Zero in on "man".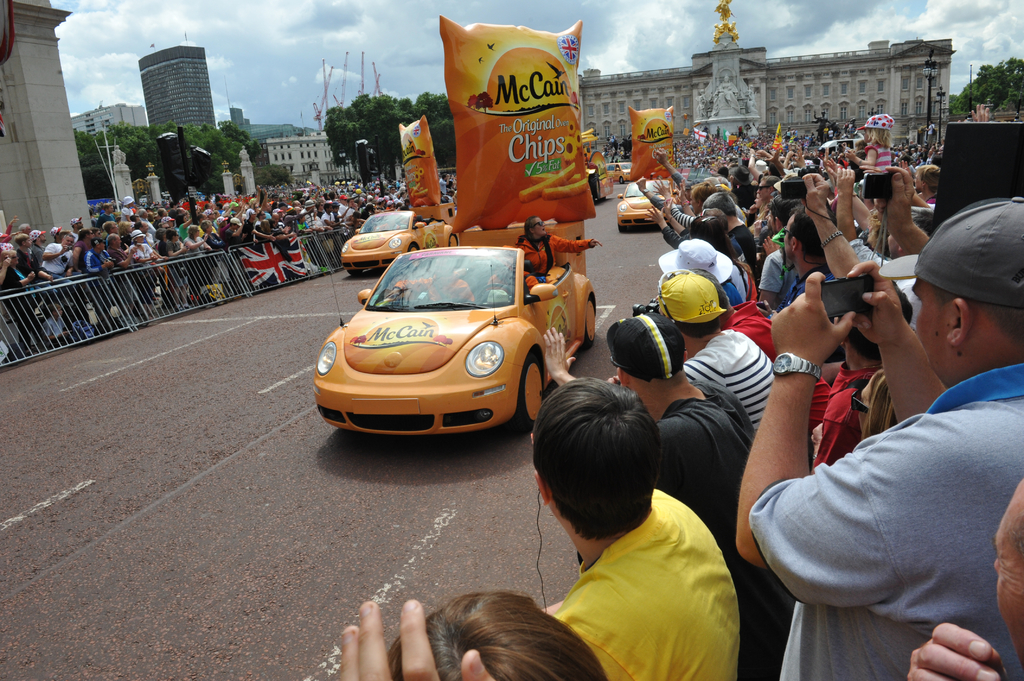
Zeroed in: BBox(527, 371, 742, 680).
